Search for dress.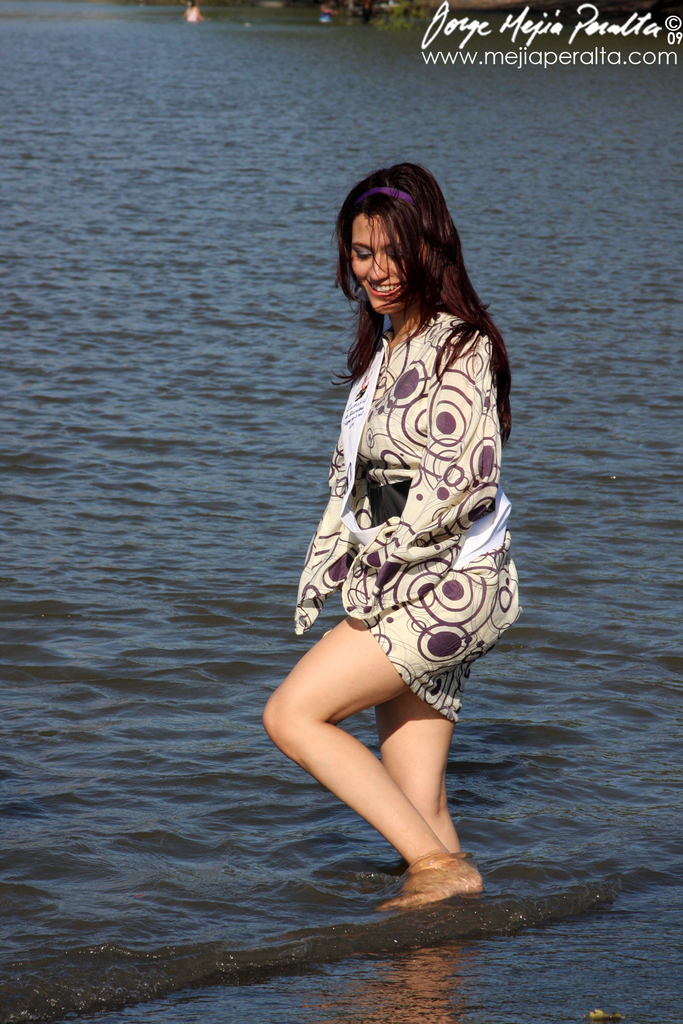
Found at 292:308:518:724.
